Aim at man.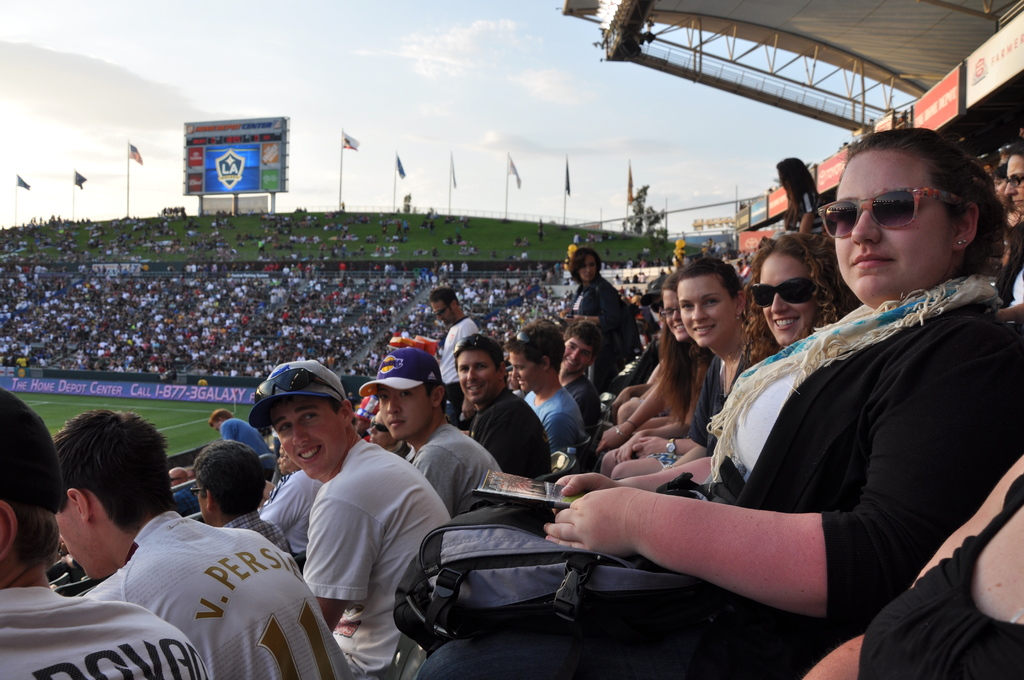
Aimed at left=504, top=325, right=584, bottom=444.
